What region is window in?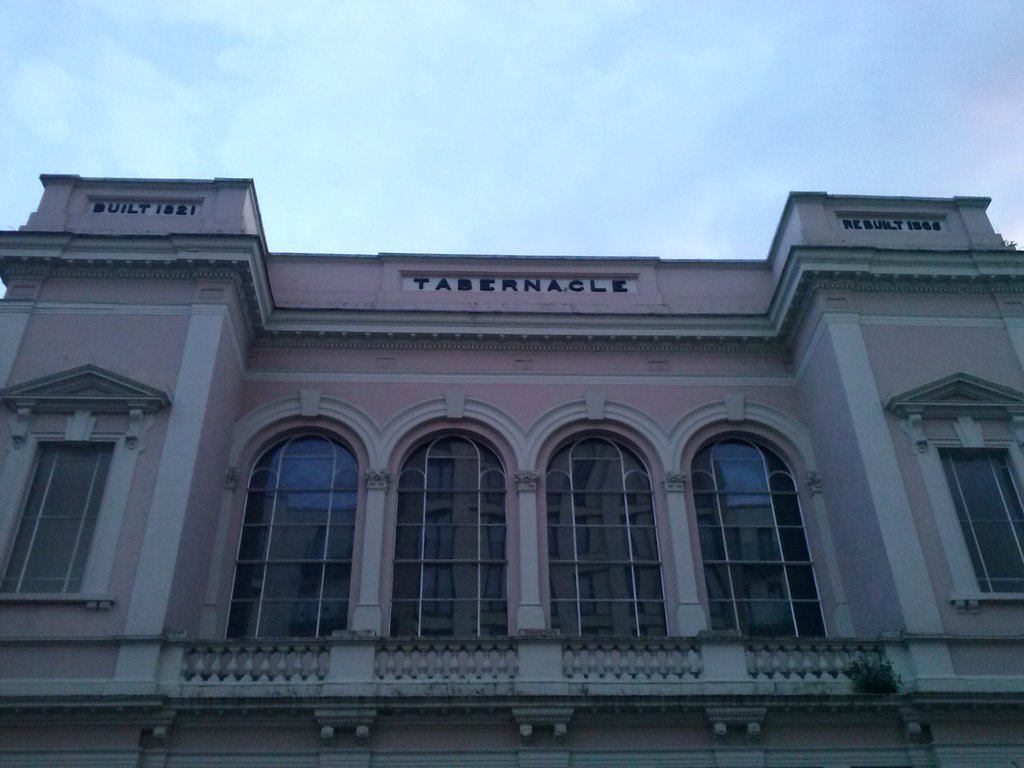
225:427:348:637.
